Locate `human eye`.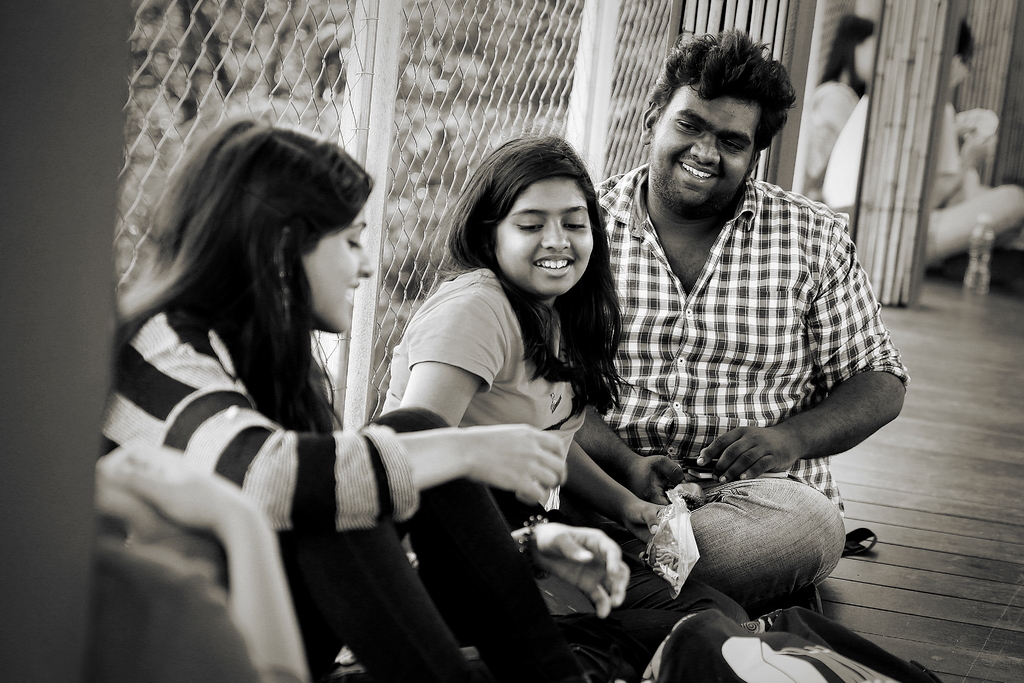
Bounding box: rect(348, 233, 360, 255).
